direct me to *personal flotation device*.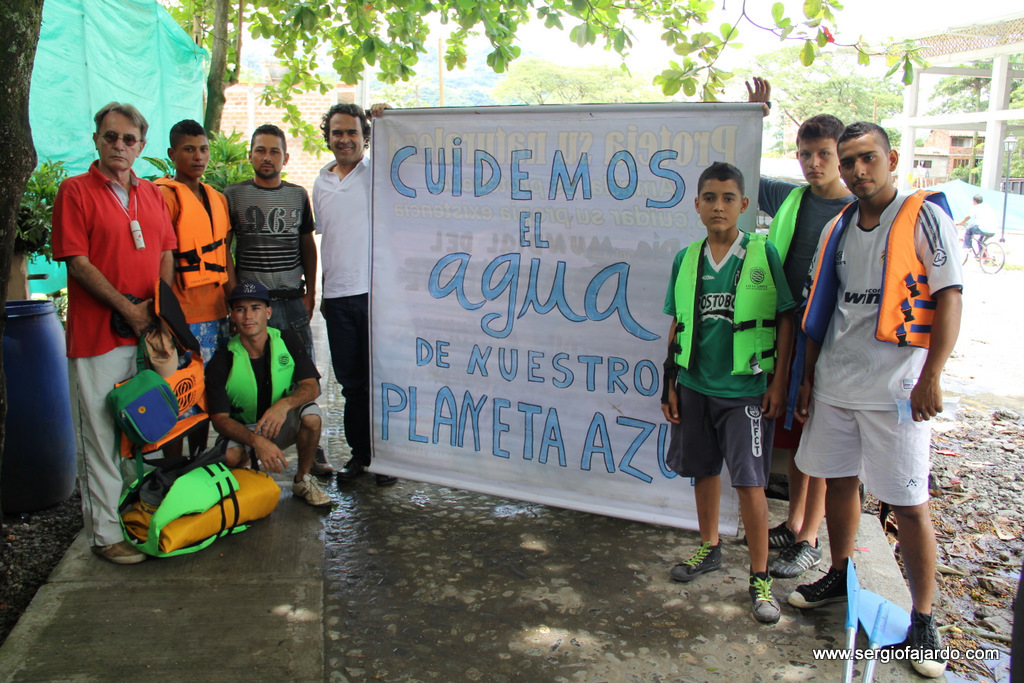
Direction: [666,231,779,375].
